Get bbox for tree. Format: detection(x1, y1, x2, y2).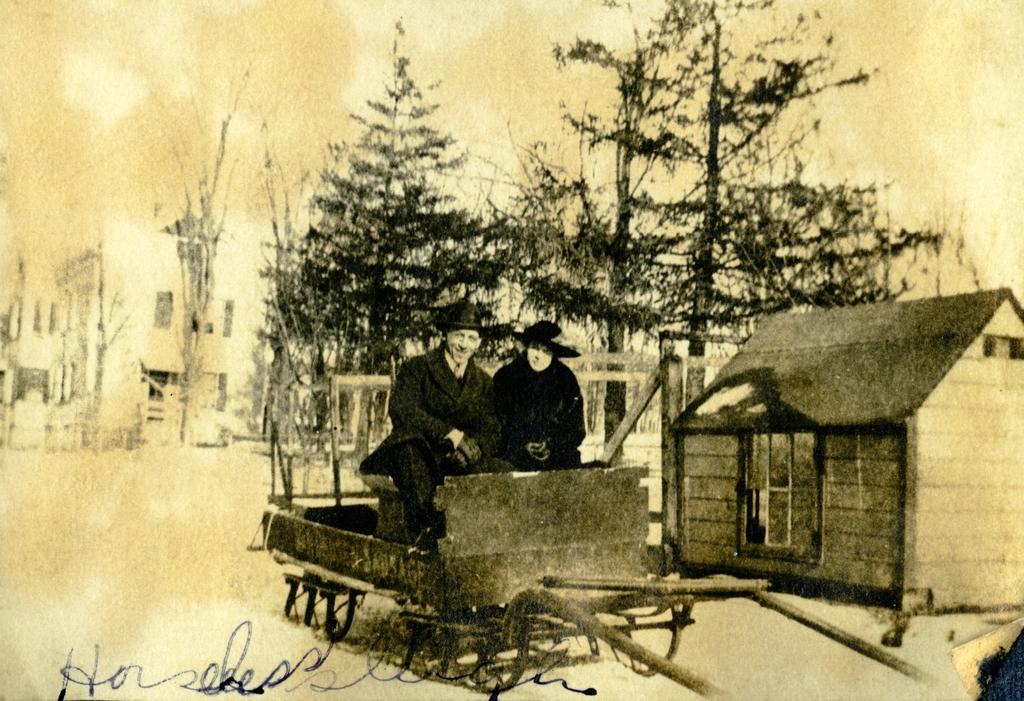
detection(144, 54, 250, 436).
